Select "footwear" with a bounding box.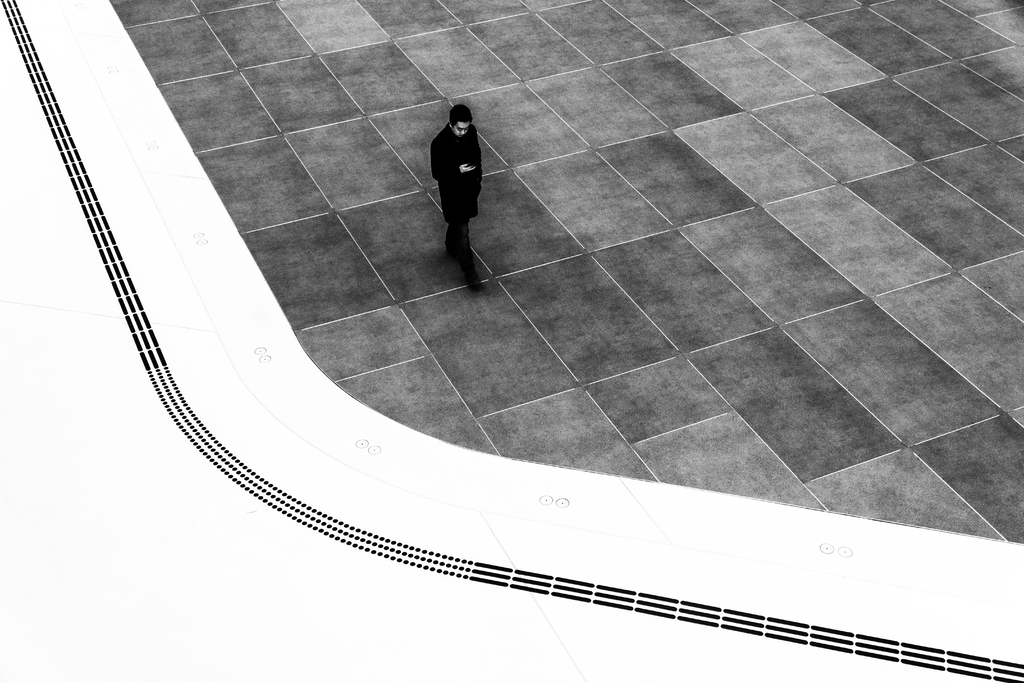
detection(447, 241, 459, 258).
